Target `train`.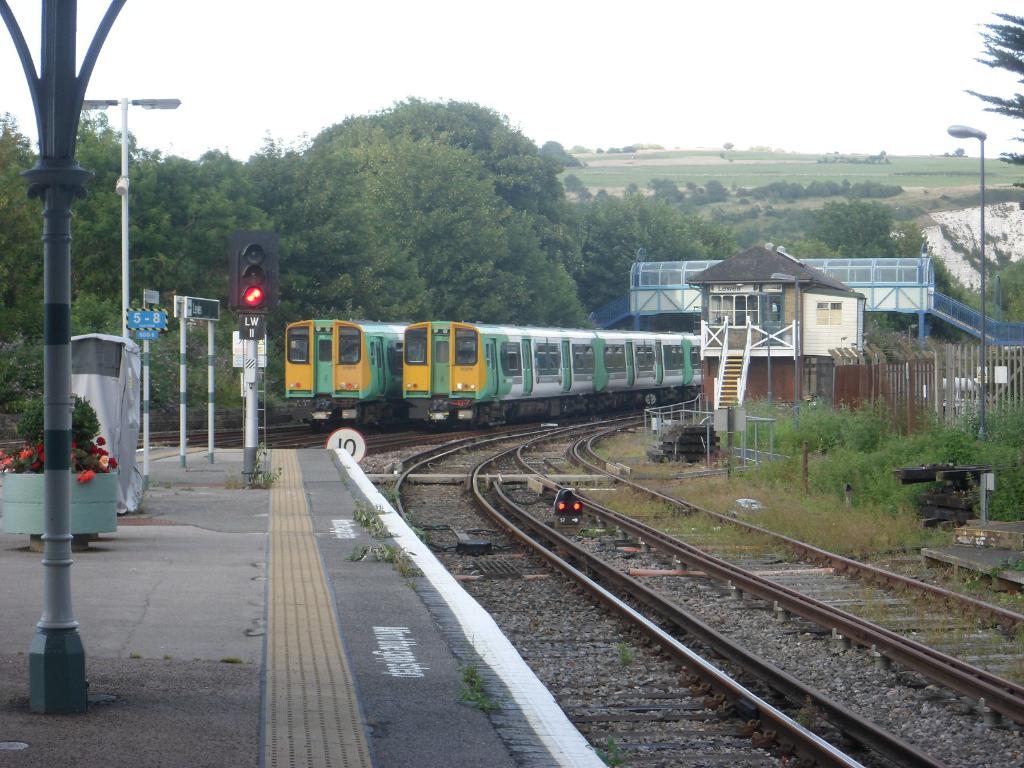
Target region: Rect(284, 320, 407, 427).
